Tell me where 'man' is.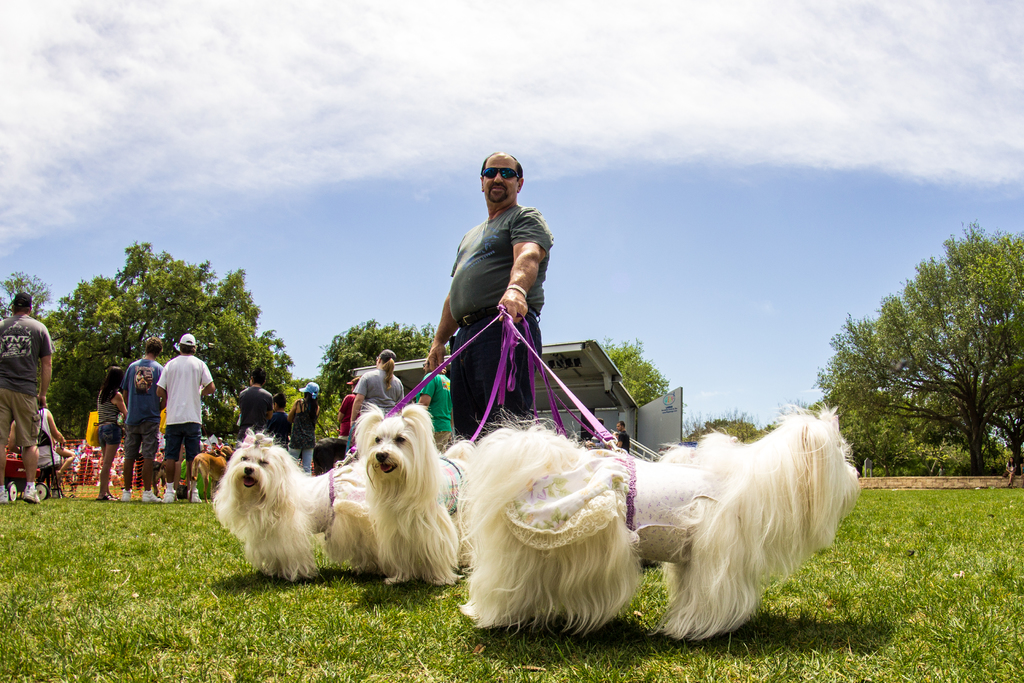
'man' is at Rect(616, 419, 632, 456).
